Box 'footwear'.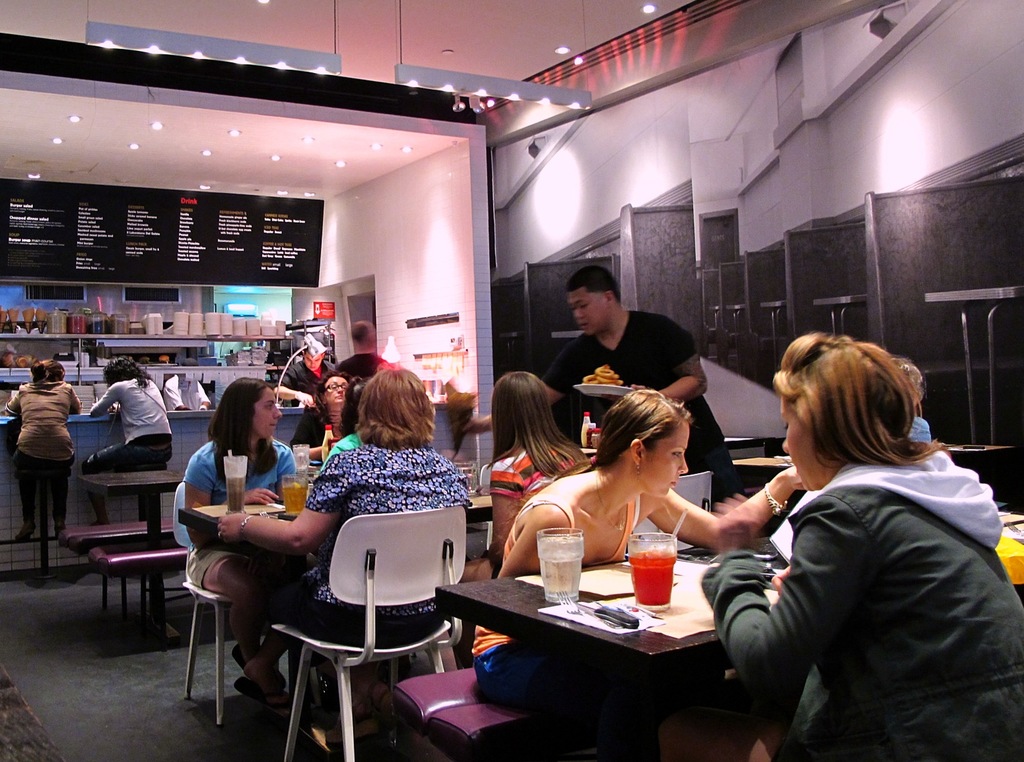
select_region(323, 707, 376, 752).
